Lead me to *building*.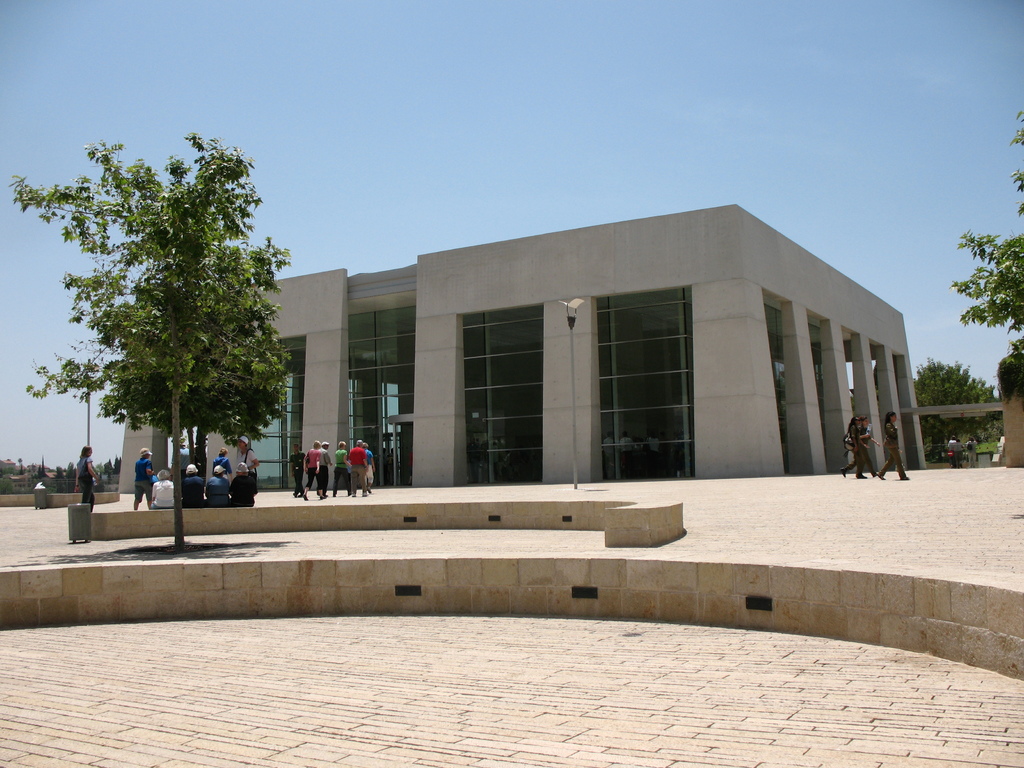
Lead to {"x1": 115, "y1": 204, "x2": 925, "y2": 490}.
